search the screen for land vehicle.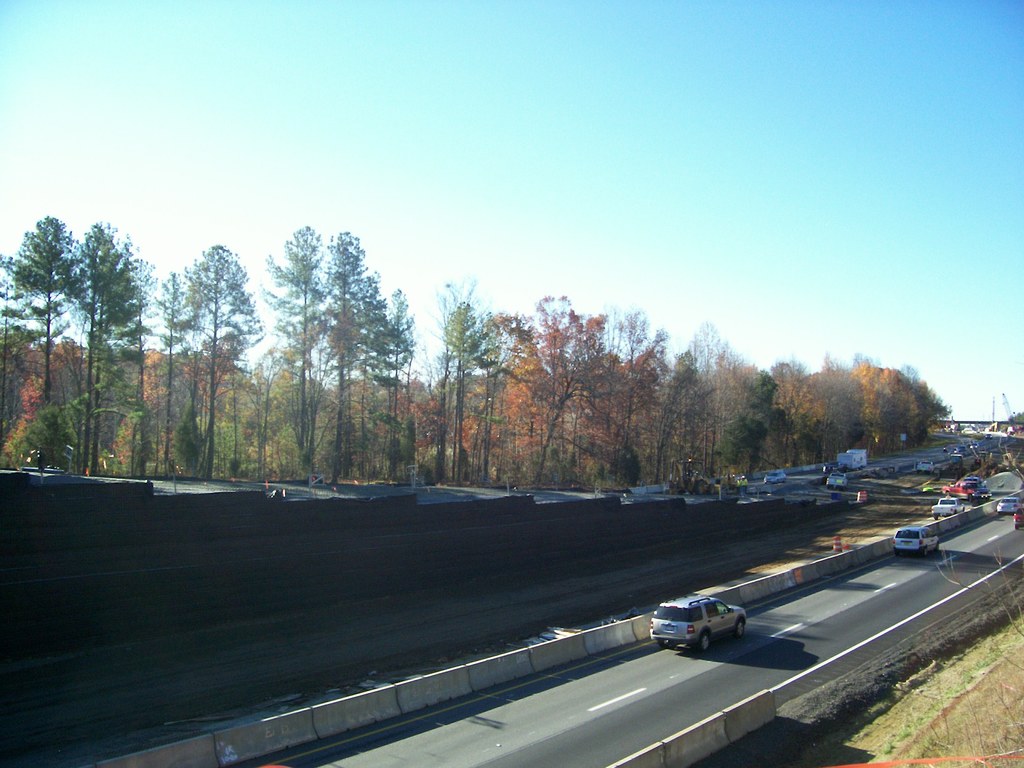
Found at (892, 525, 940, 557).
